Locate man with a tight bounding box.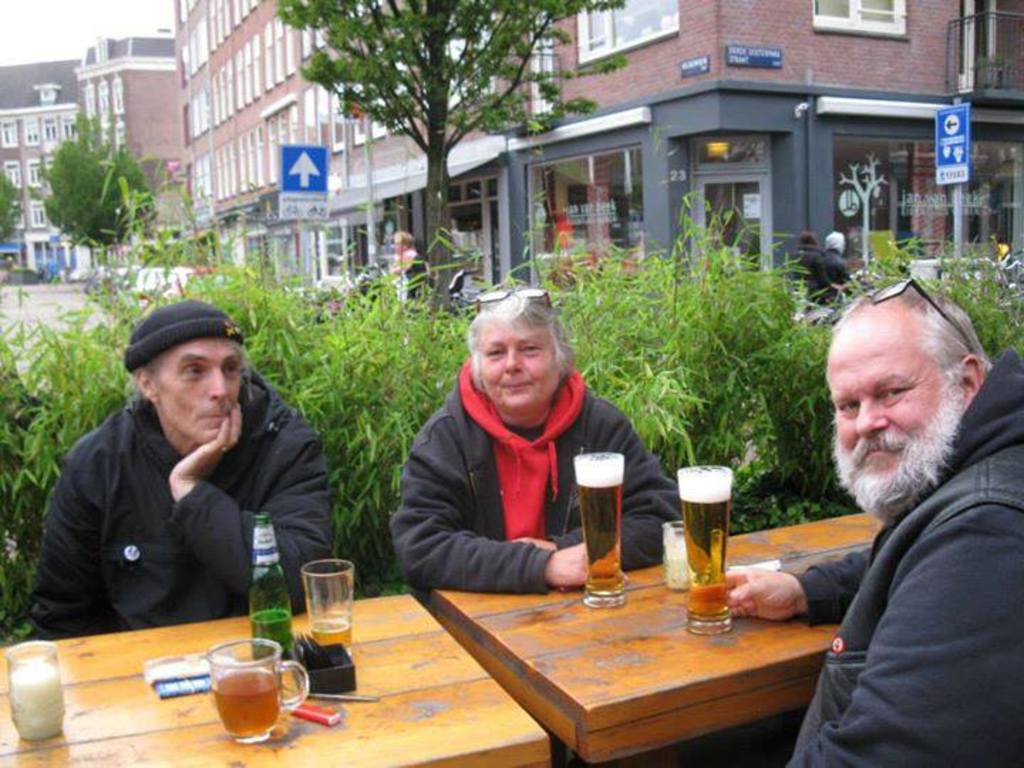
box=[28, 299, 351, 631].
